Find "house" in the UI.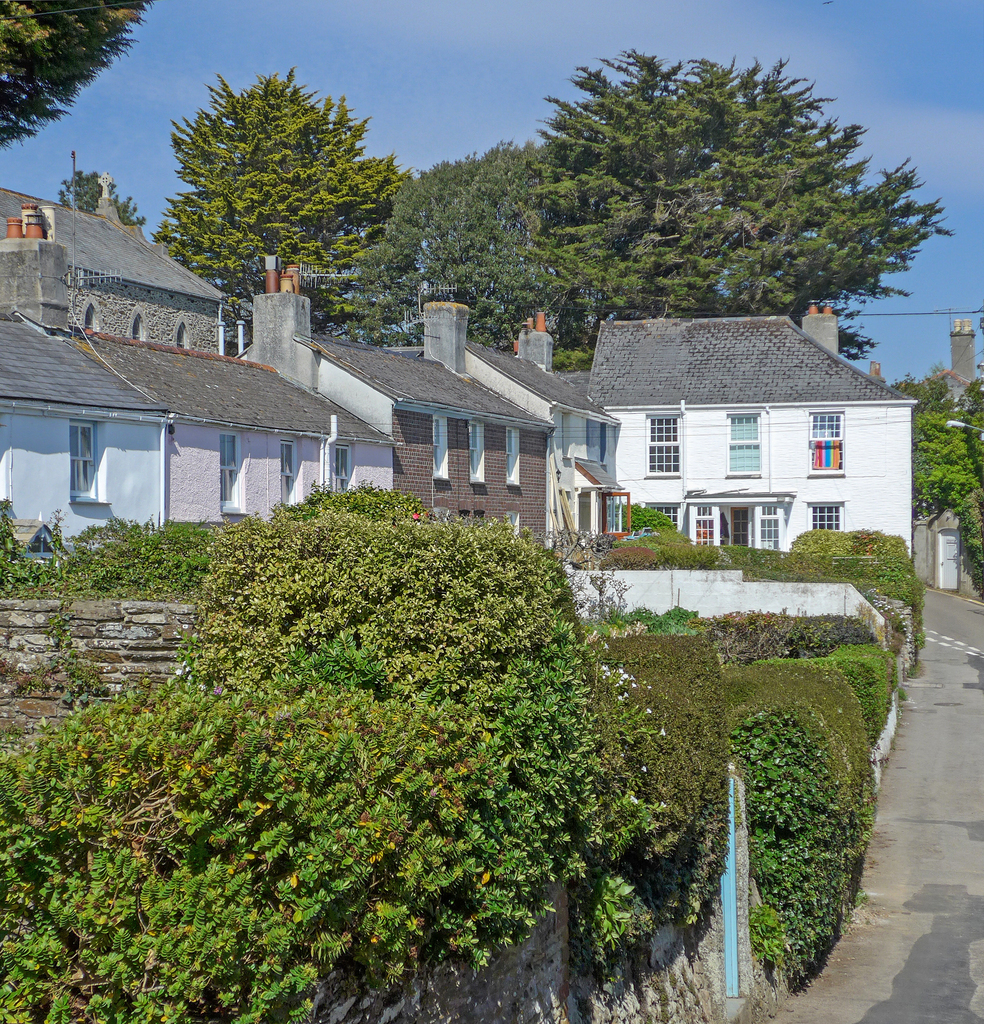
UI element at bbox=[7, 207, 184, 571].
